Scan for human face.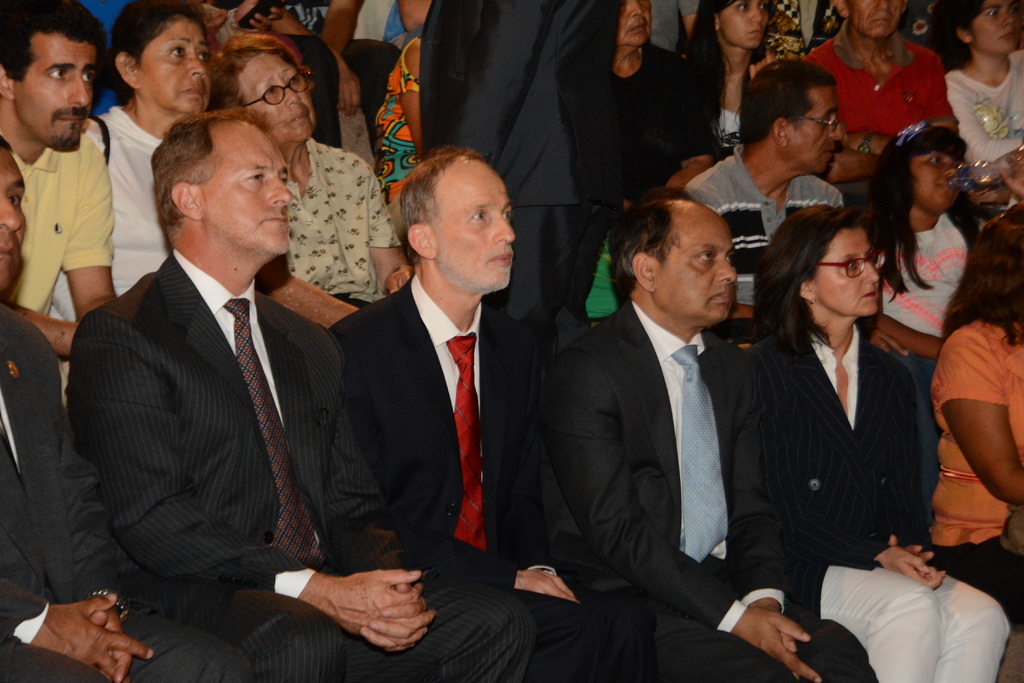
Scan result: rect(972, 0, 1016, 52).
